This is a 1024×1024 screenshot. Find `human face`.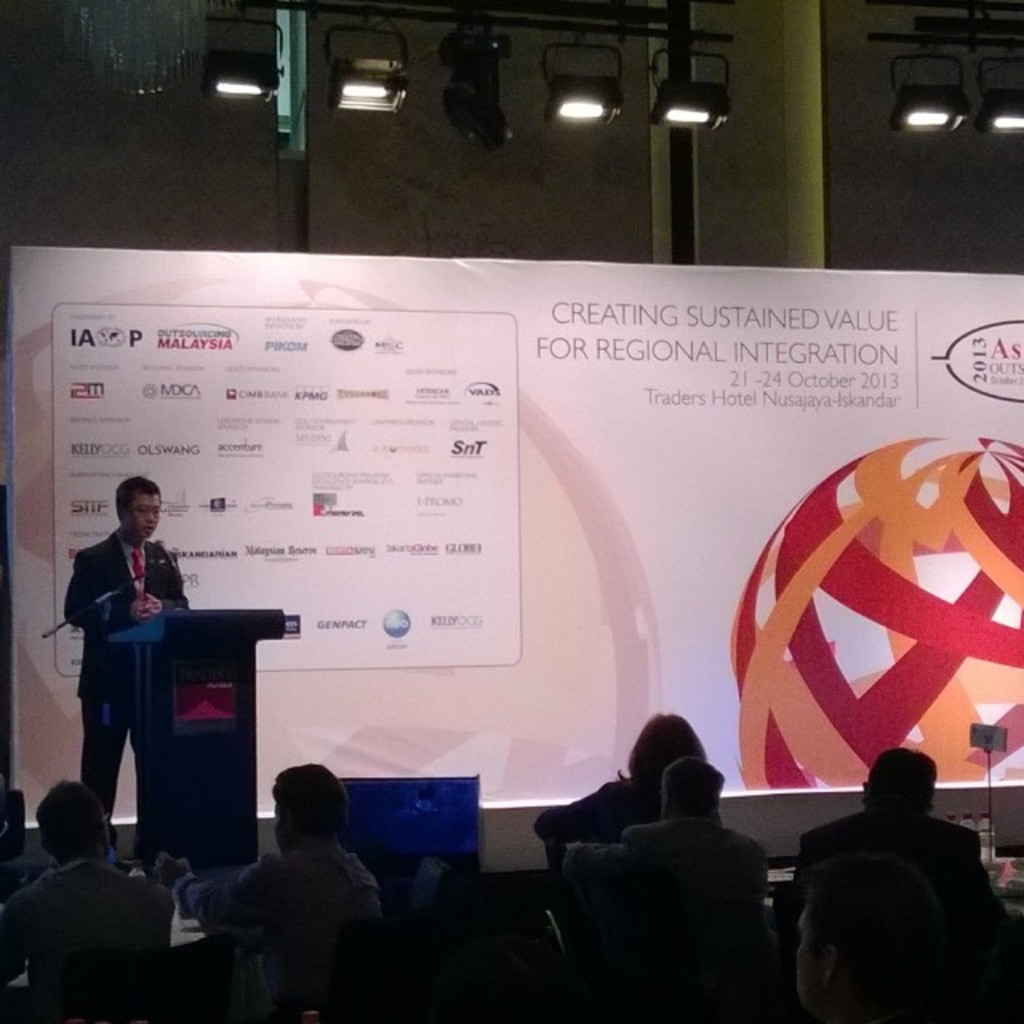
Bounding box: (left=123, top=494, right=165, bottom=536).
